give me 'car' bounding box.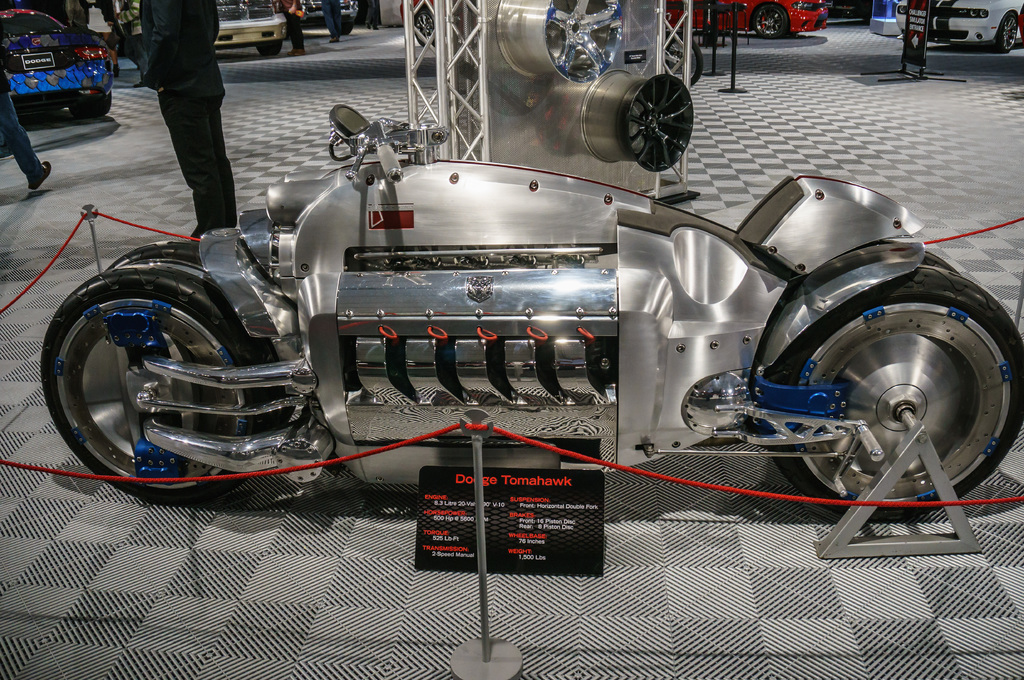
892:0:1022:51.
